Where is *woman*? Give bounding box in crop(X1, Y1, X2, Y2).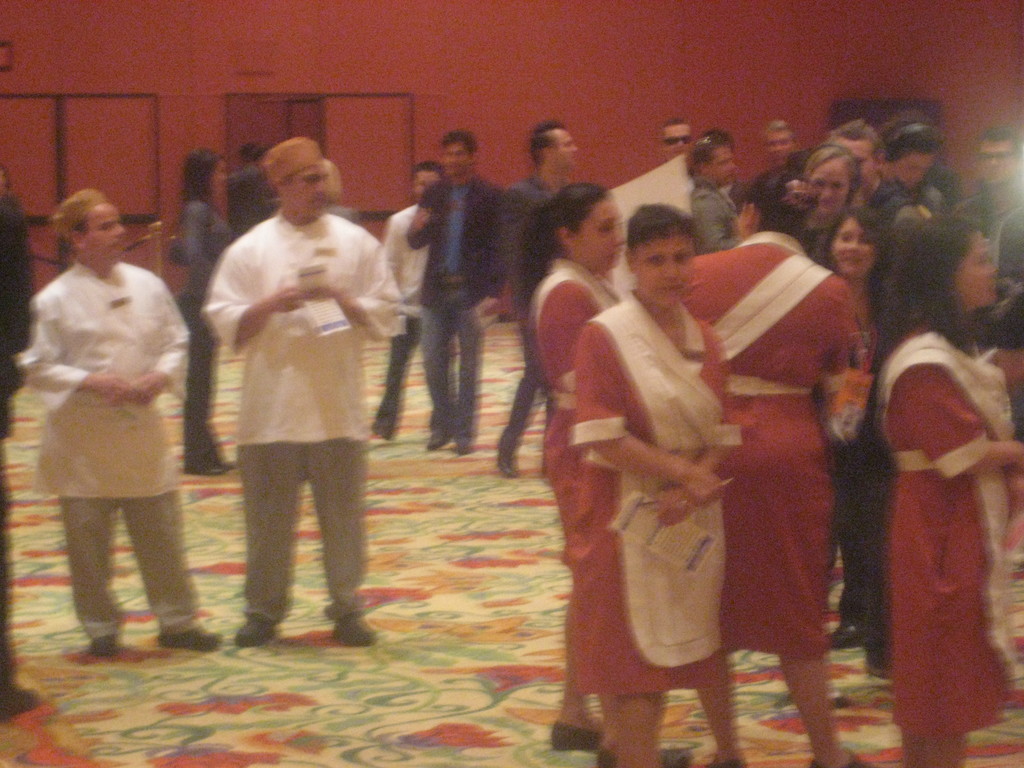
crop(789, 138, 870, 412).
